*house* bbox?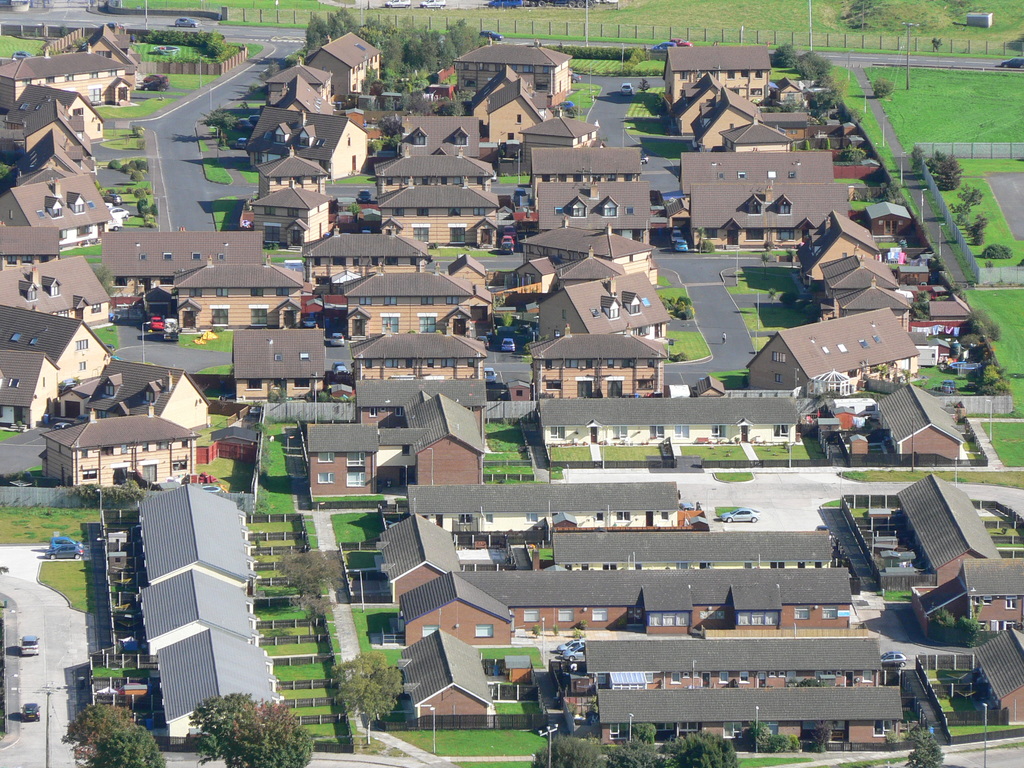
888/474/1001/577
